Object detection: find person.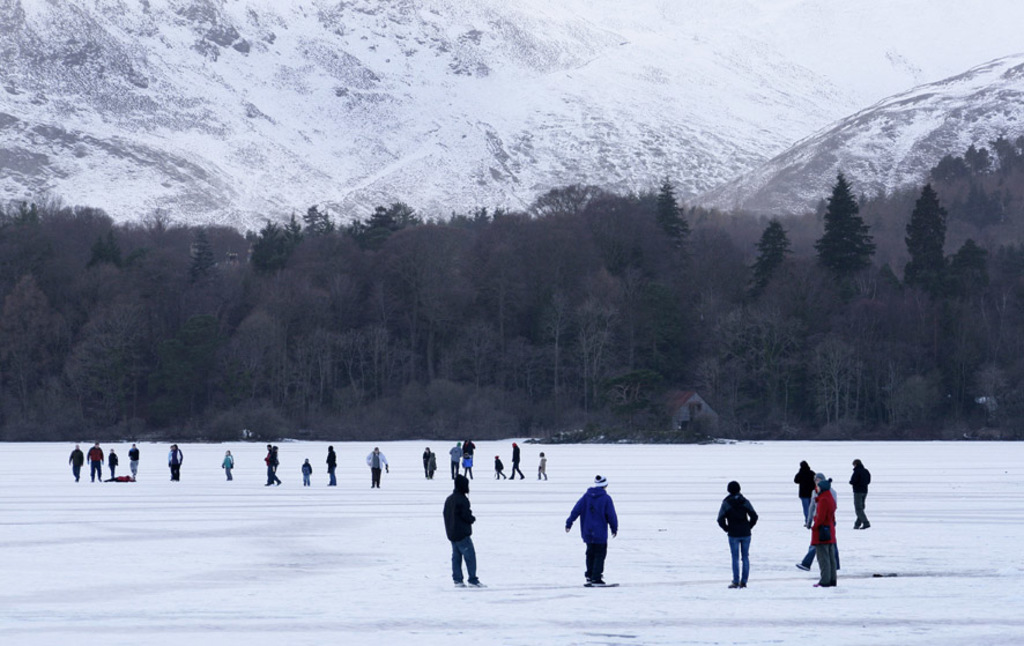
<bbox>849, 453, 874, 524</bbox>.
